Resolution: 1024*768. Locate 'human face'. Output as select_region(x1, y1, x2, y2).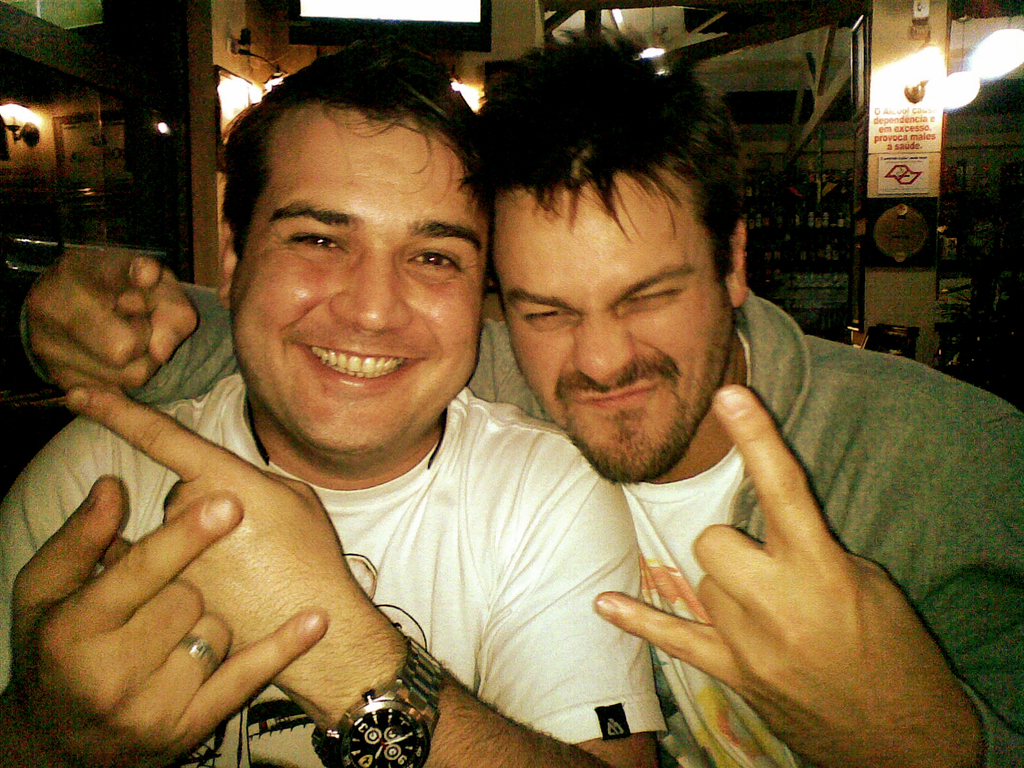
select_region(228, 102, 494, 457).
